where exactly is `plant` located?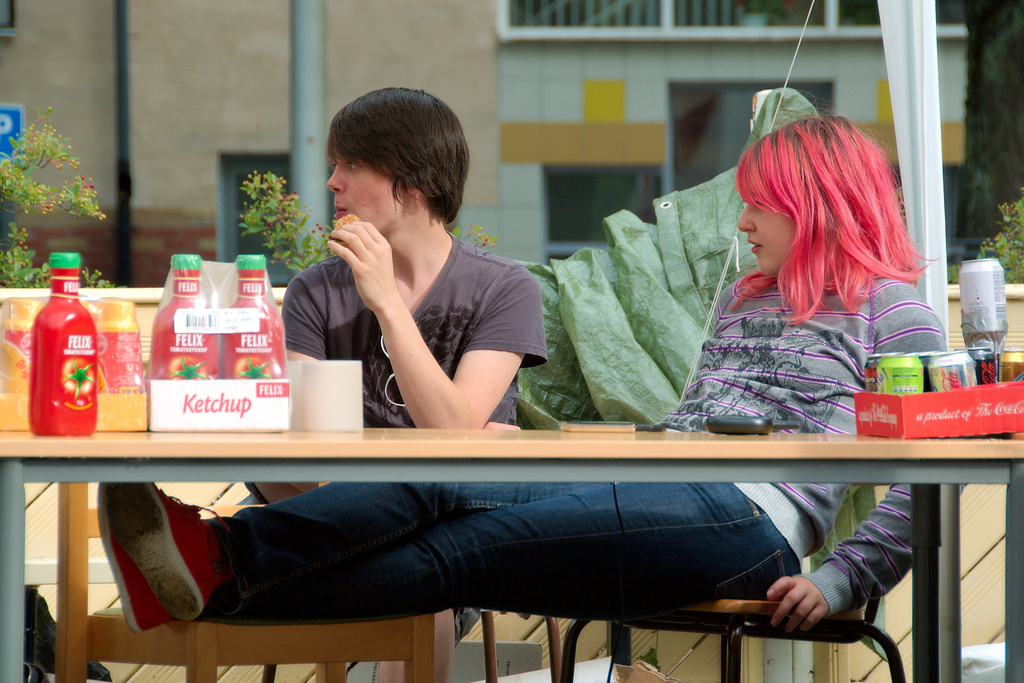
Its bounding box is x1=945, y1=180, x2=1023, y2=285.
